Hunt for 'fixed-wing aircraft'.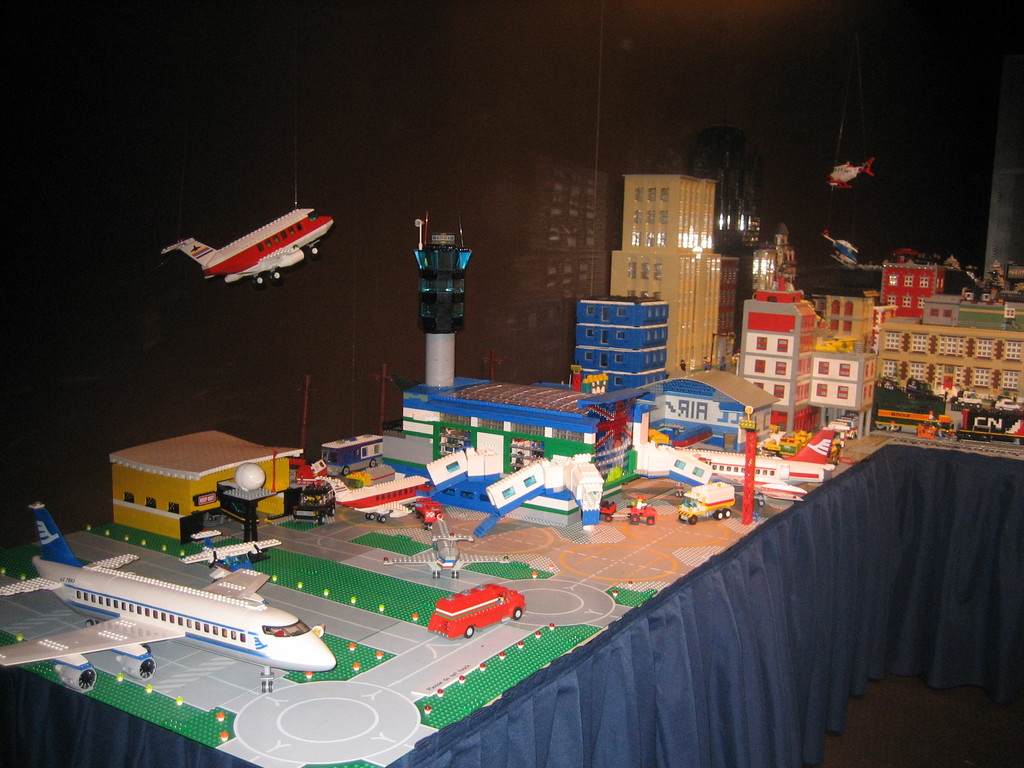
Hunted down at 382/512/514/579.
